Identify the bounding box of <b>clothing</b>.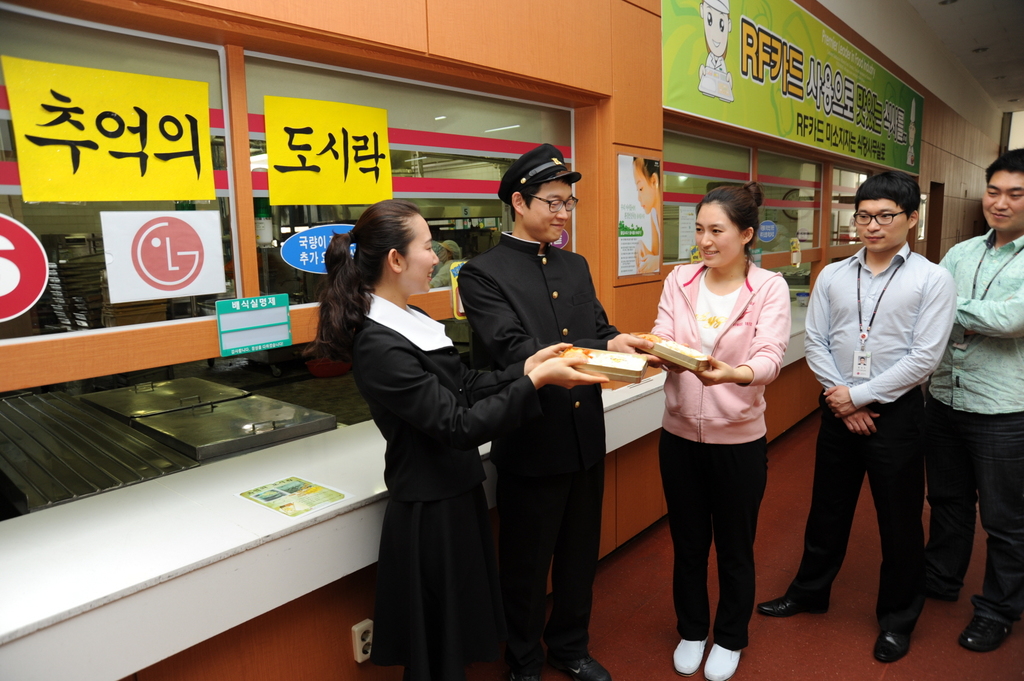
pyautogui.locateOnScreen(649, 222, 804, 627).
